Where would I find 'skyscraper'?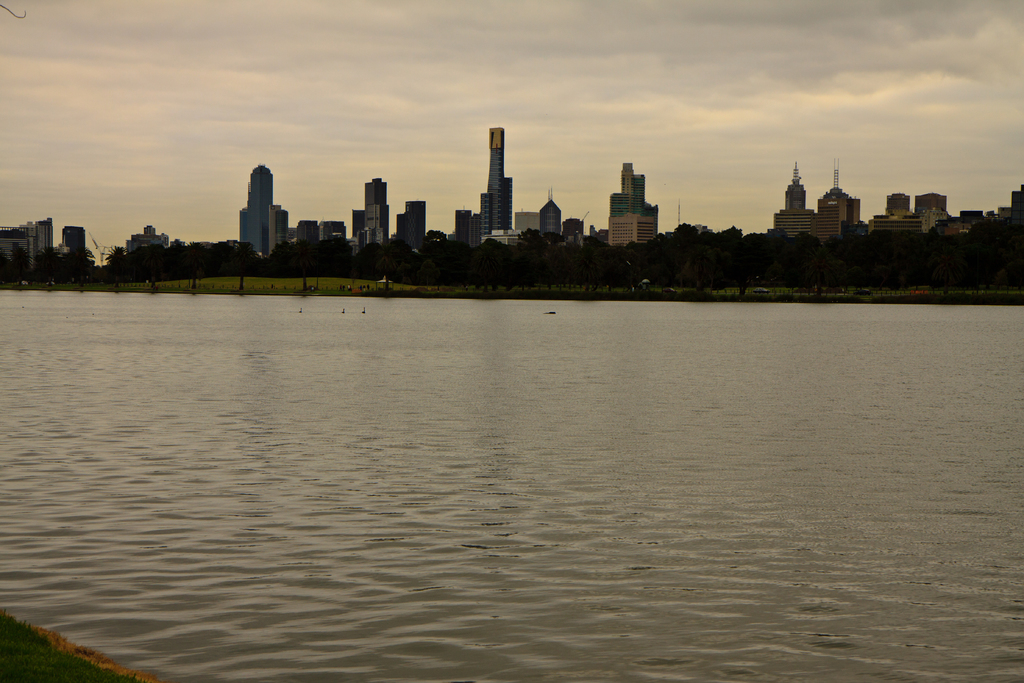
At bbox(912, 191, 948, 212).
